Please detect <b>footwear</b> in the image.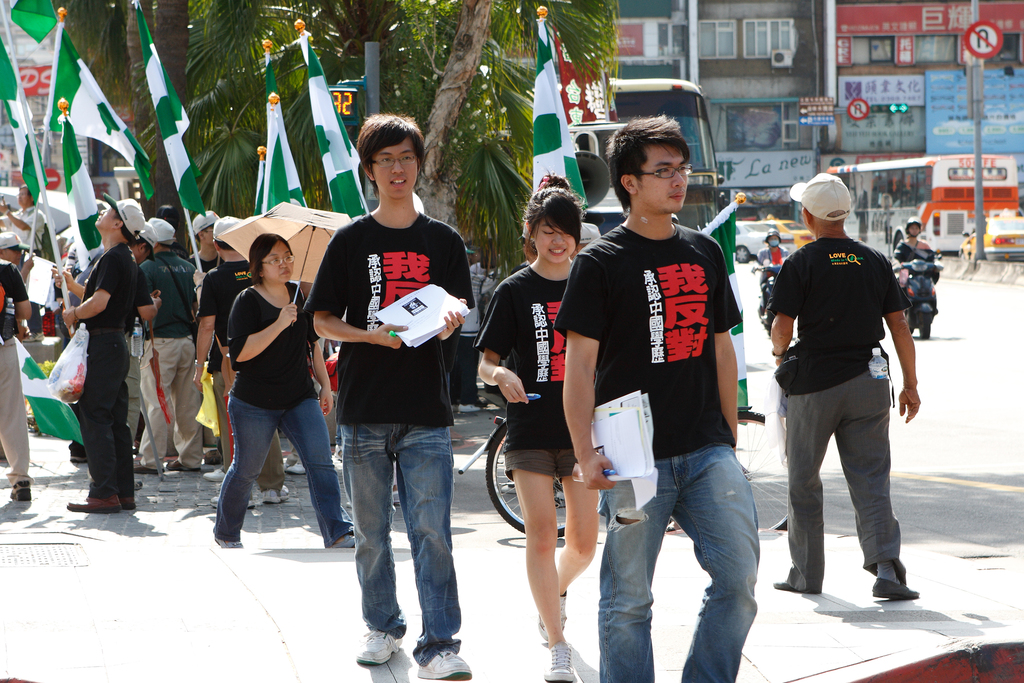
rect(501, 481, 518, 495).
